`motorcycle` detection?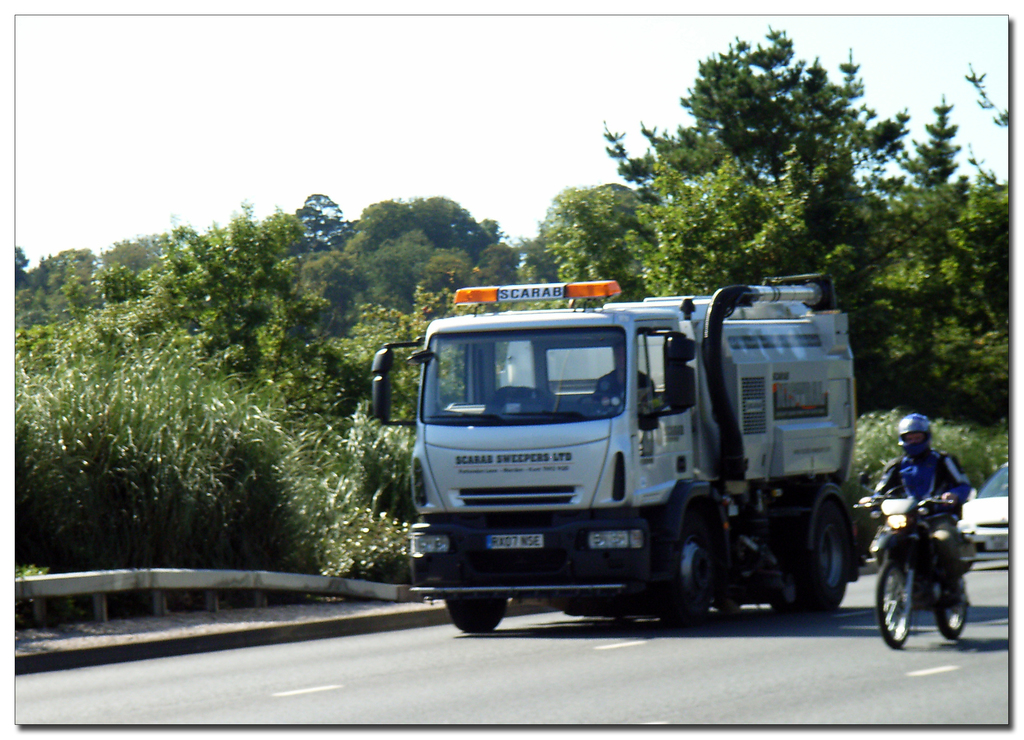
{"x1": 871, "y1": 482, "x2": 984, "y2": 651}
